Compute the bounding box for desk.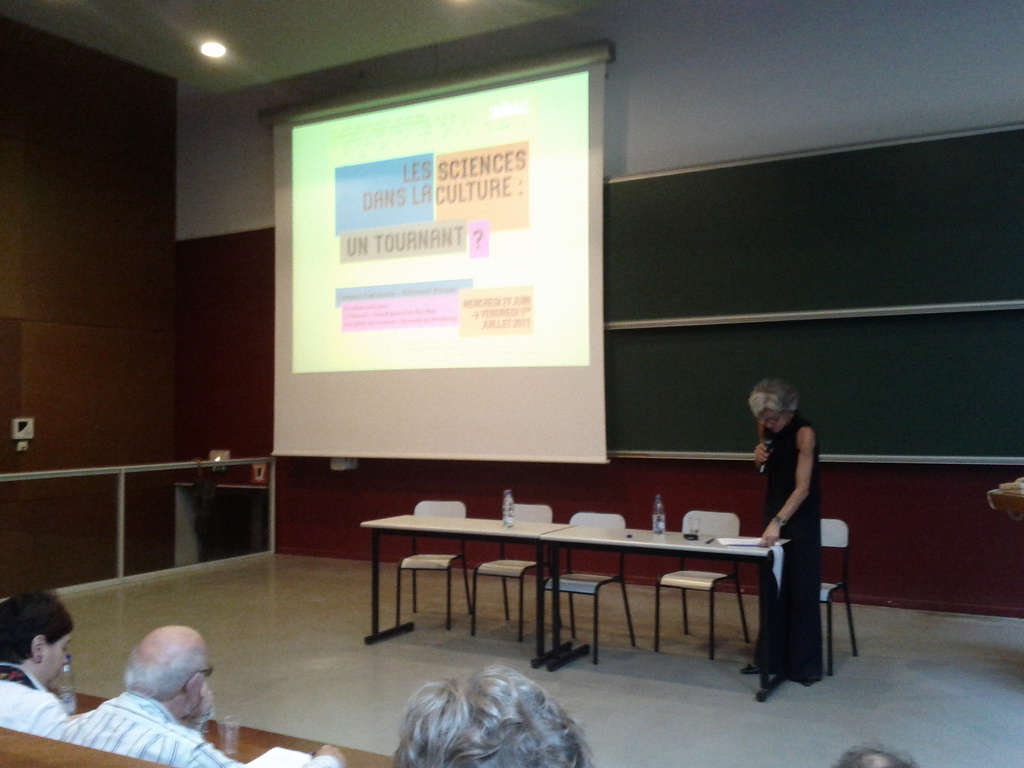
<box>347,511,776,653</box>.
